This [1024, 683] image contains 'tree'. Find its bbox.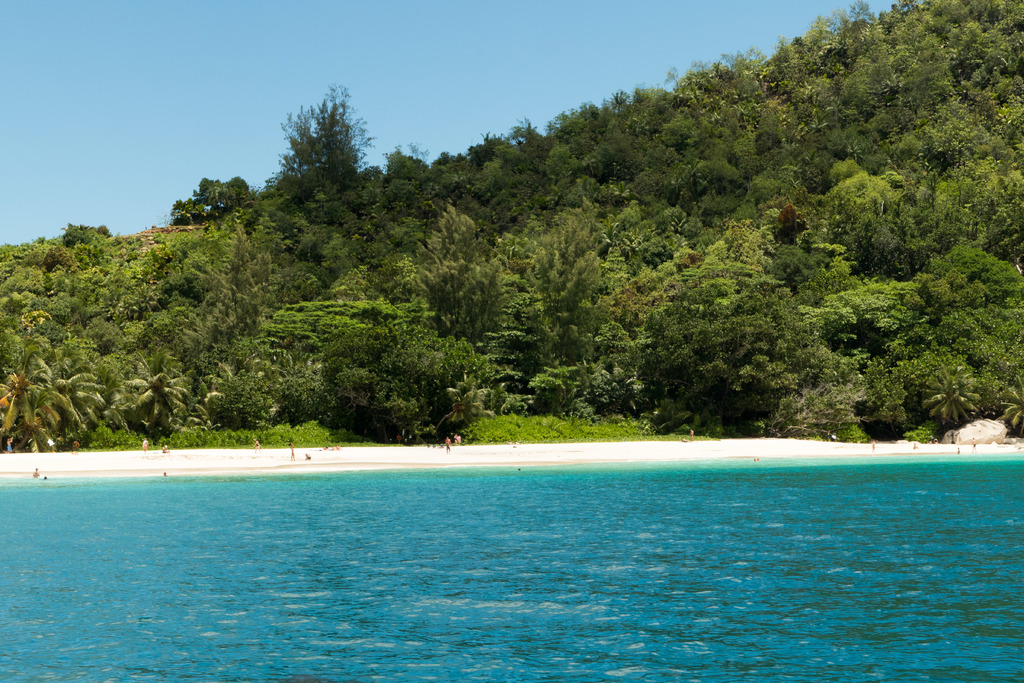
region(289, 82, 369, 215).
